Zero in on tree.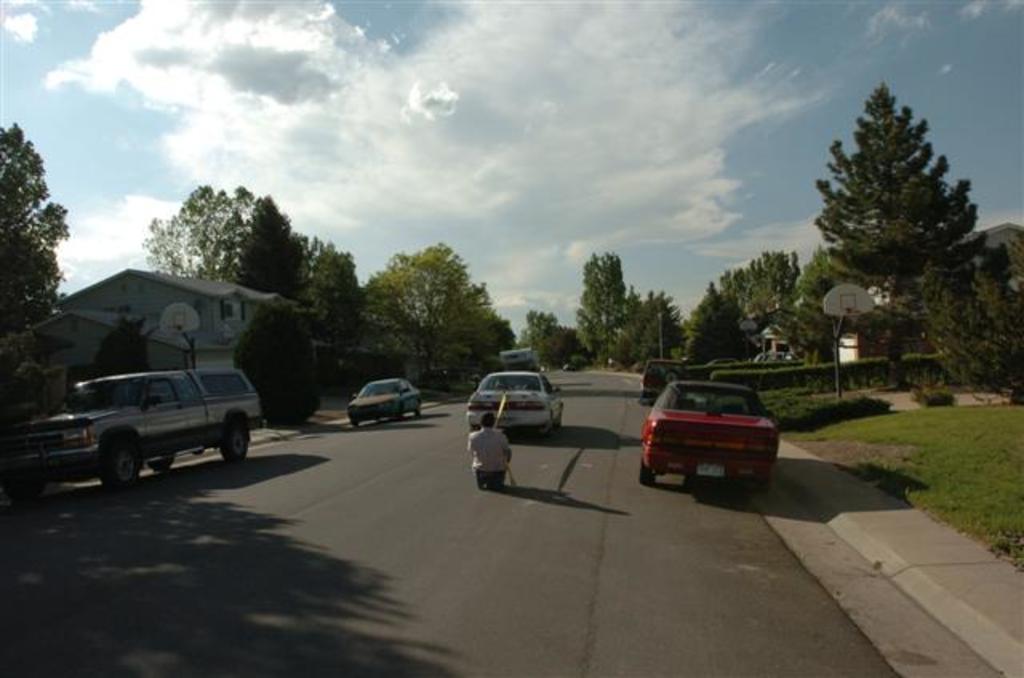
Zeroed in: region(0, 117, 70, 355).
